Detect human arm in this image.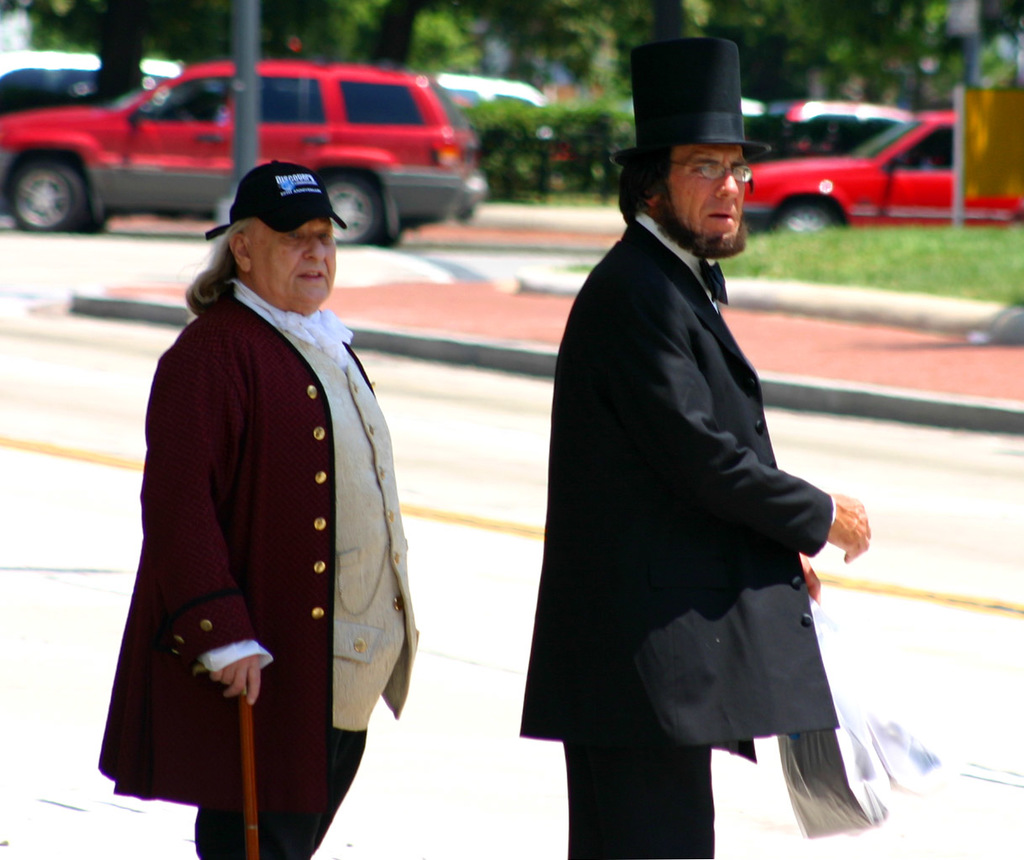
Detection: l=623, t=315, r=873, b=556.
